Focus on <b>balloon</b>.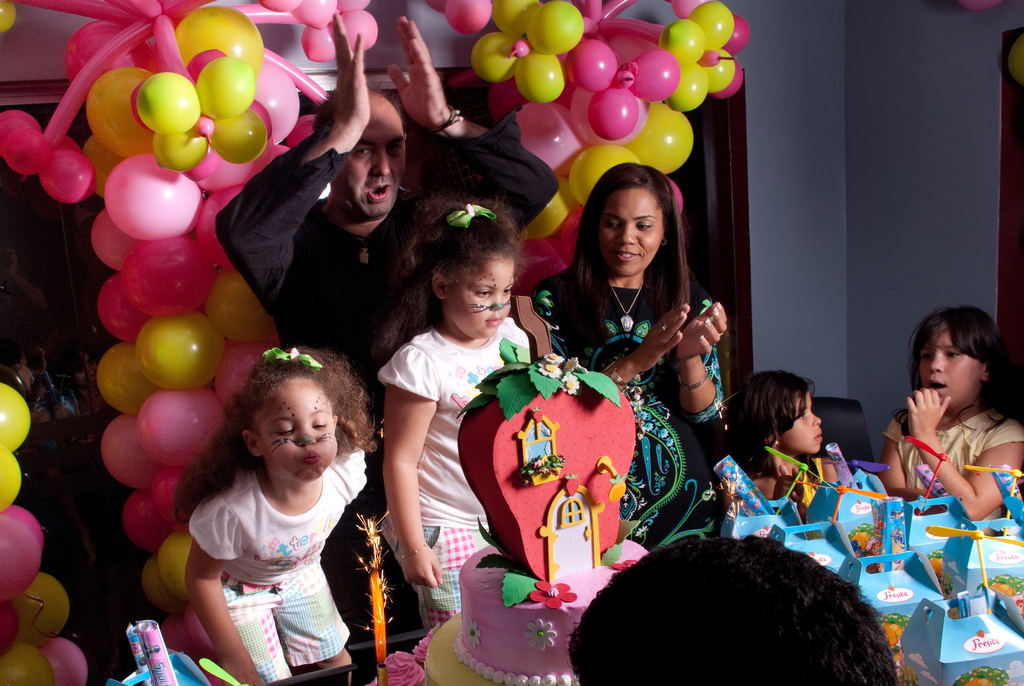
Focused at bbox=[515, 51, 576, 106].
